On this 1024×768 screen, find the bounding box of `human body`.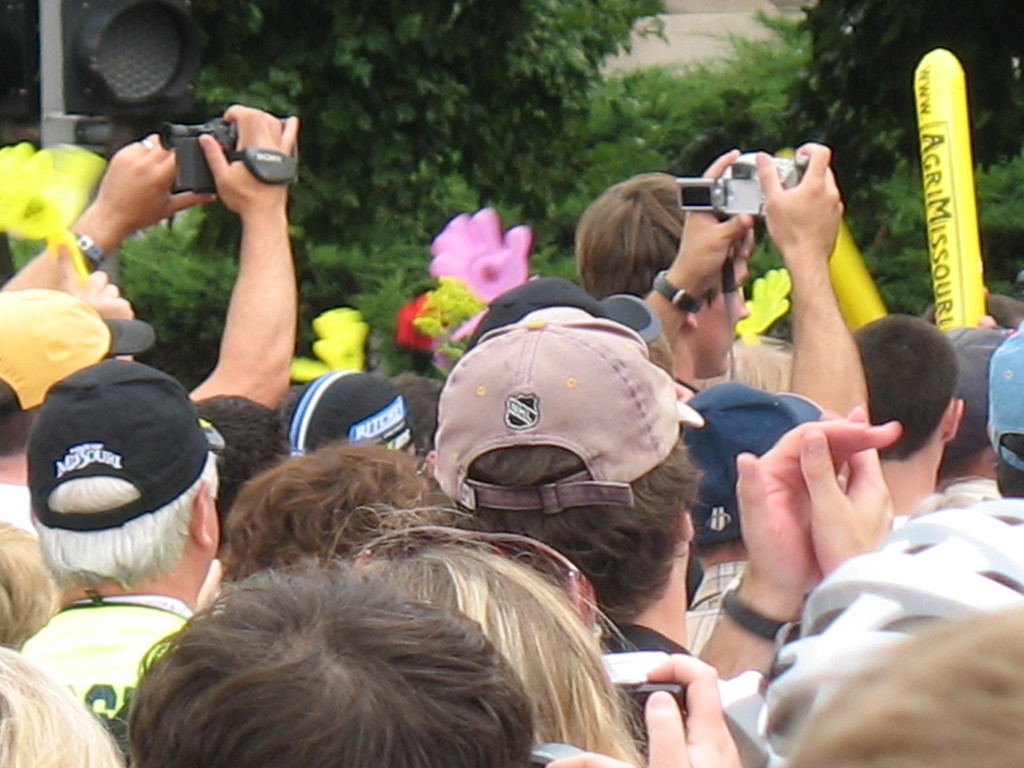
Bounding box: [x1=0, y1=106, x2=292, y2=540].
